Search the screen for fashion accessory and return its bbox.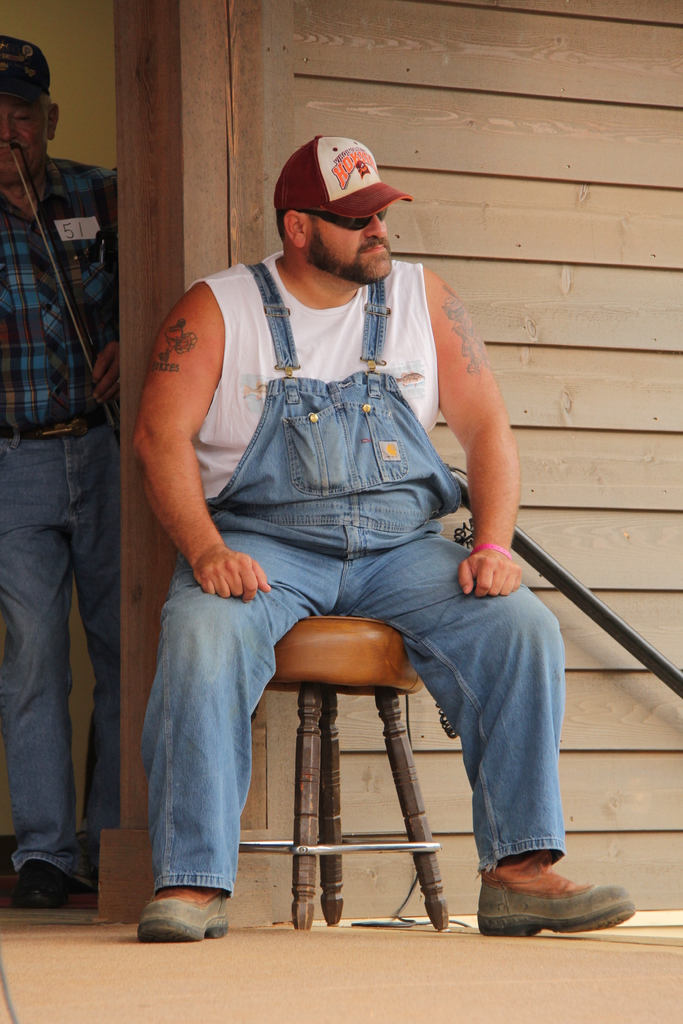
Found: (left=469, top=876, right=629, bottom=937).
